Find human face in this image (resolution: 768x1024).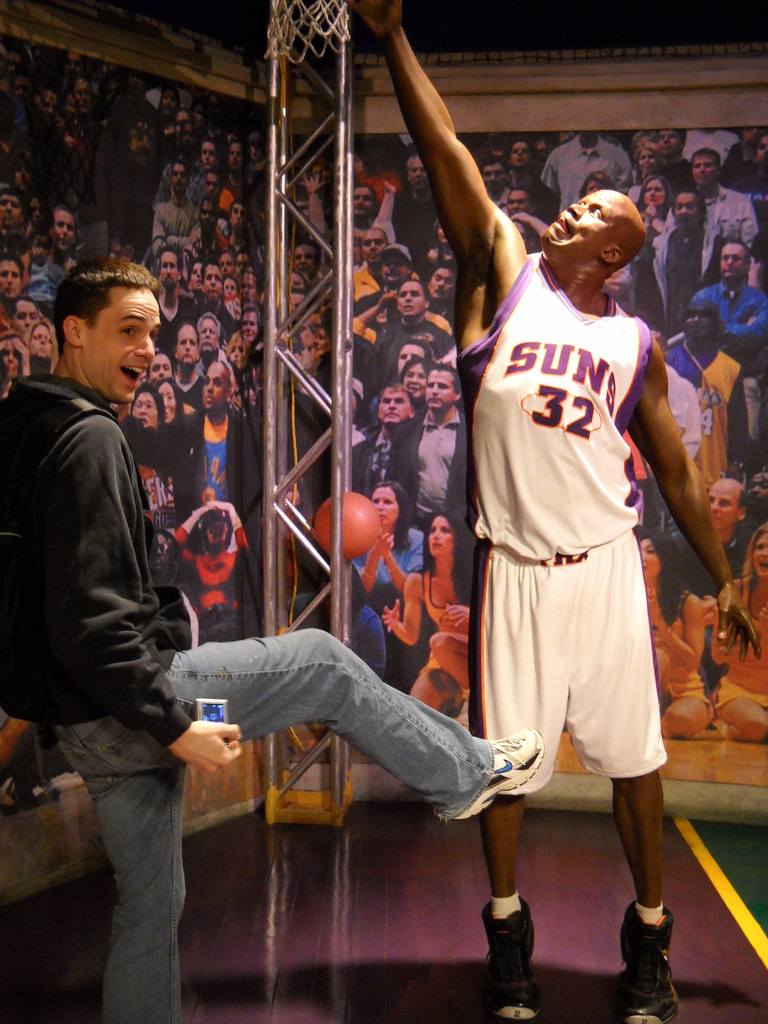
left=230, top=337, right=246, bottom=369.
